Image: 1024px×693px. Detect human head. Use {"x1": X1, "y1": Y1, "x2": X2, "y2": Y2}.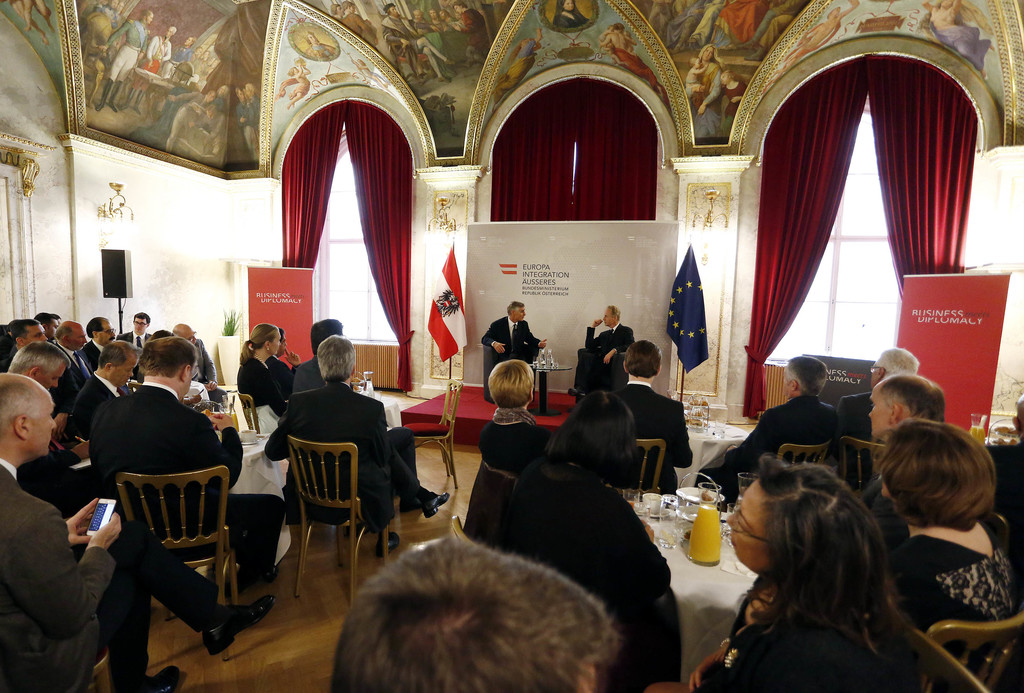
{"x1": 488, "y1": 359, "x2": 530, "y2": 408}.
